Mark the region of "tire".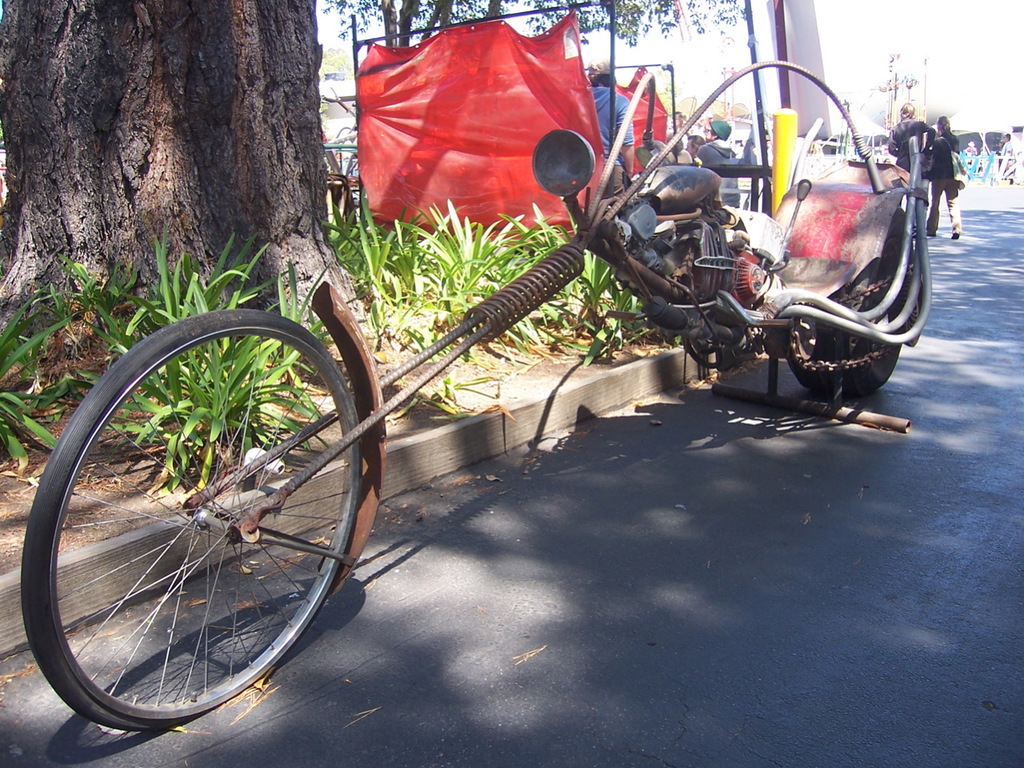
Region: box=[788, 192, 908, 390].
